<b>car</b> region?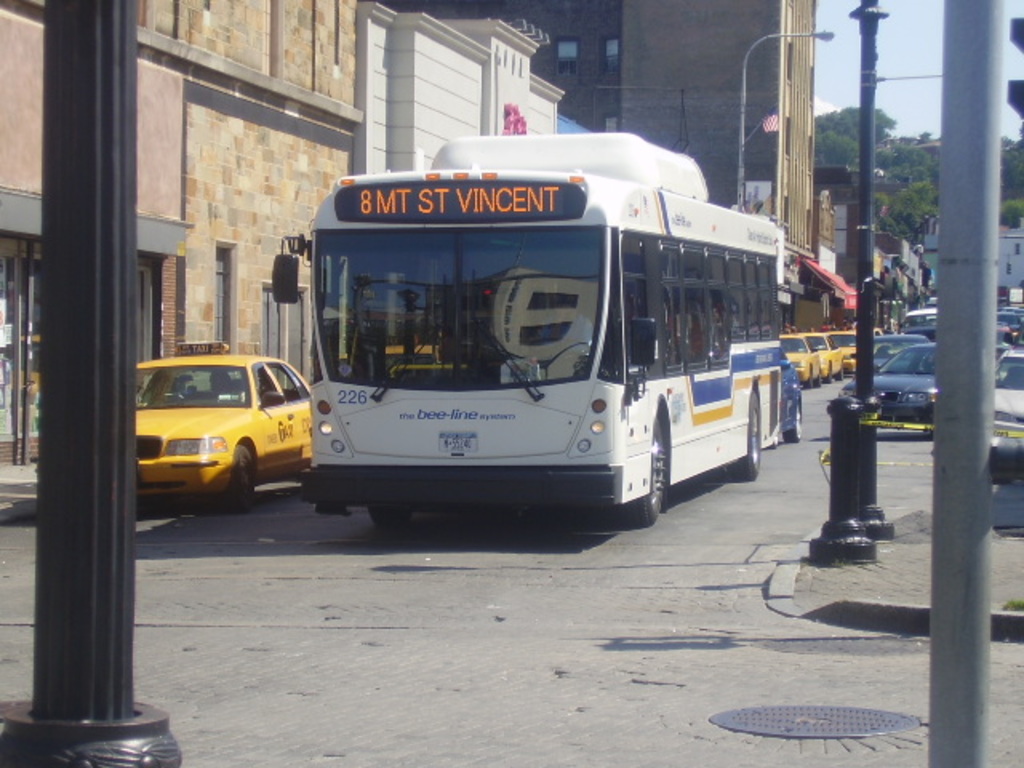
[778,334,824,394]
